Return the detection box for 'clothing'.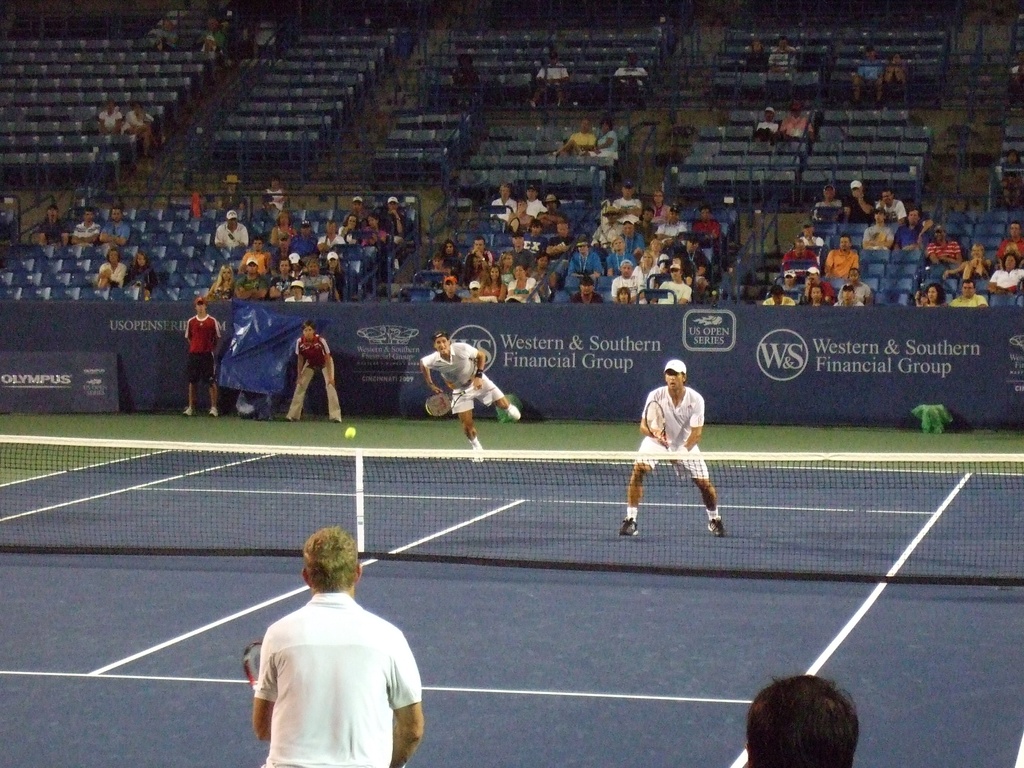
box=[880, 61, 905, 84].
